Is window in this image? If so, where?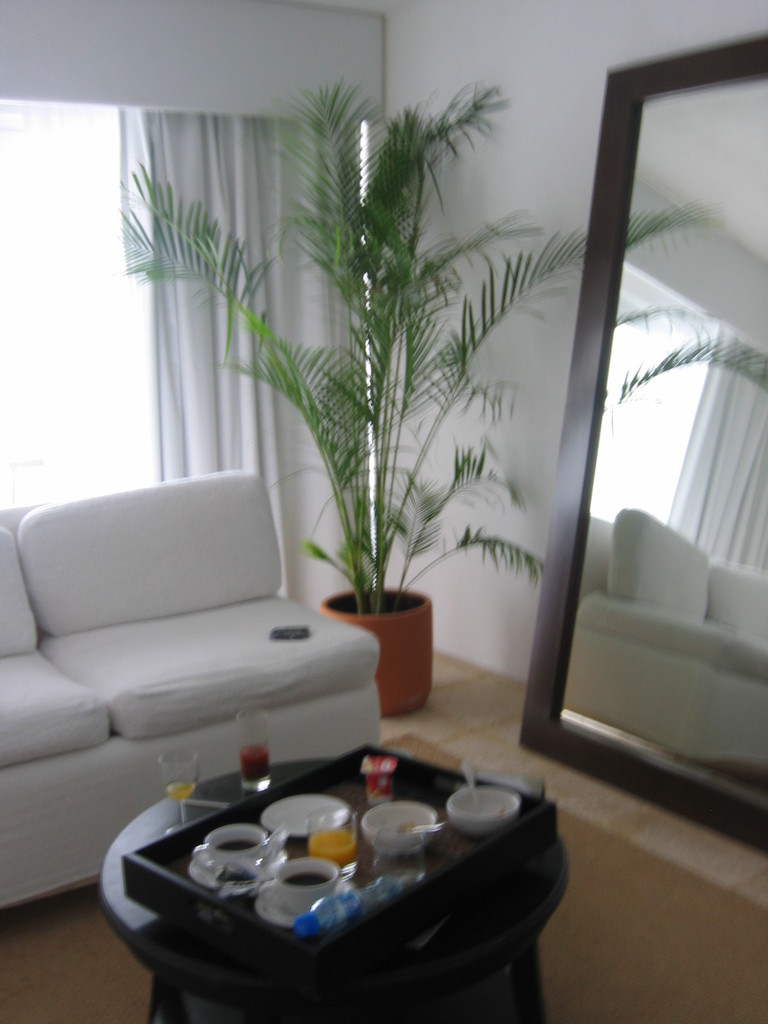
Yes, at {"left": 0, "top": 95, "right": 387, "bottom": 602}.
